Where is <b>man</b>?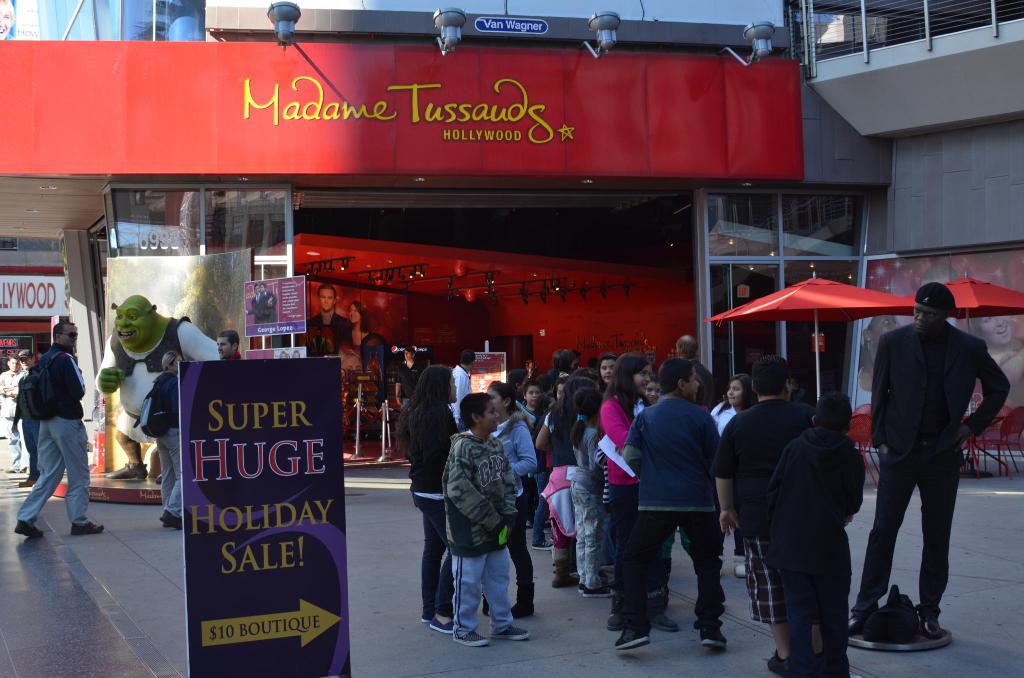
209, 334, 246, 362.
